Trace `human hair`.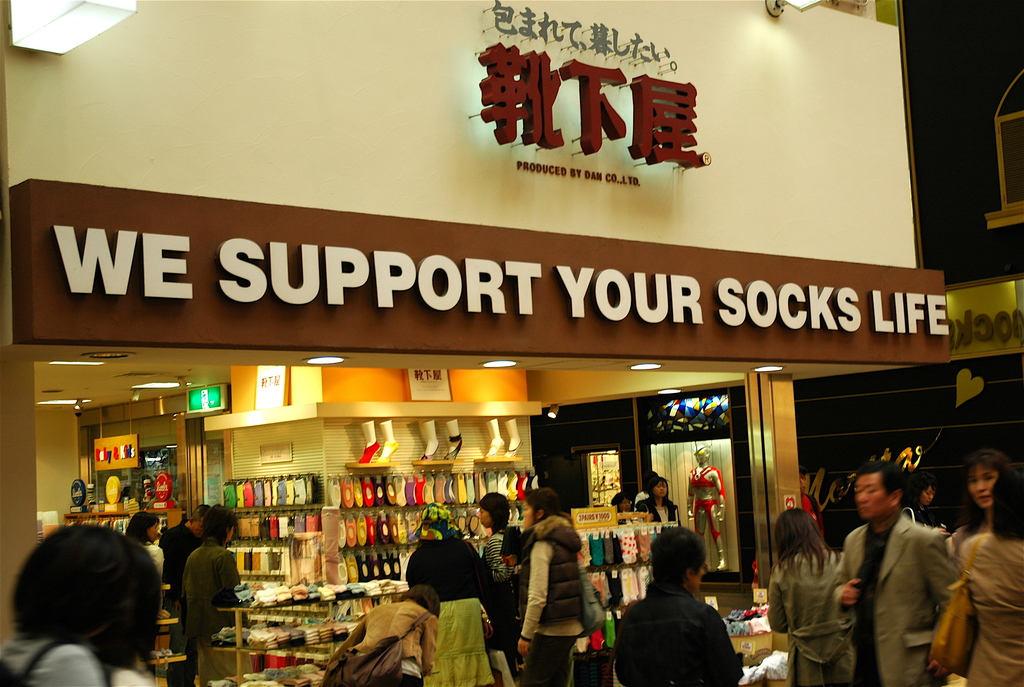
Traced to {"left": 483, "top": 489, "right": 514, "bottom": 528}.
